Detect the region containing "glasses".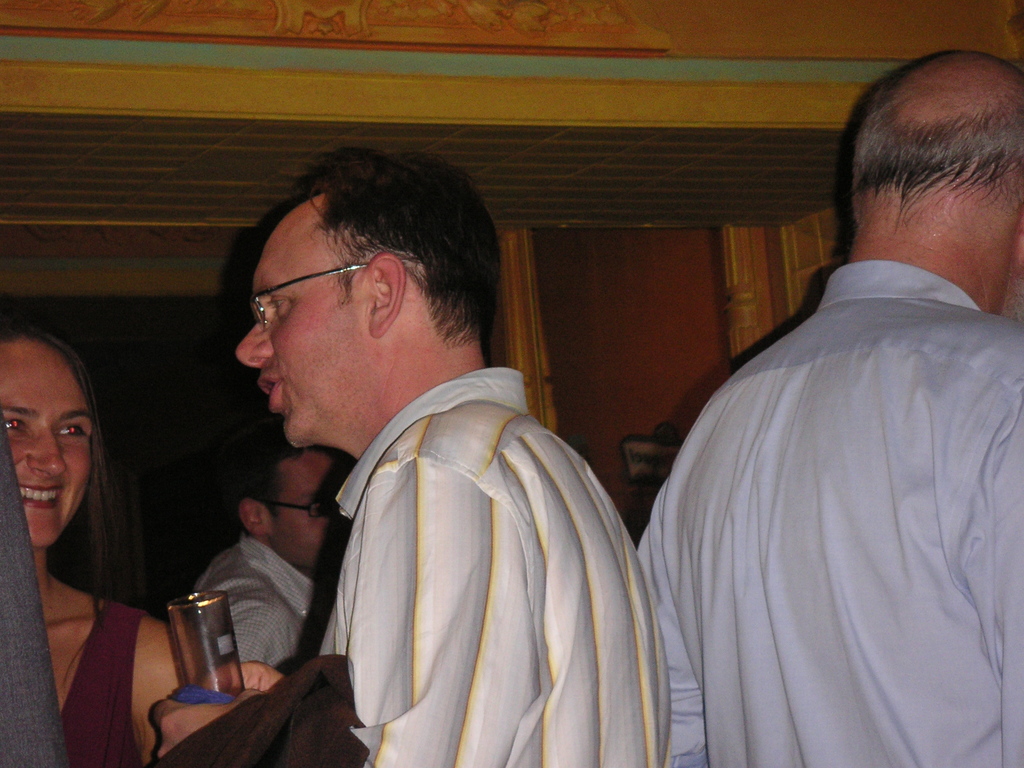
l=268, t=491, r=335, b=520.
